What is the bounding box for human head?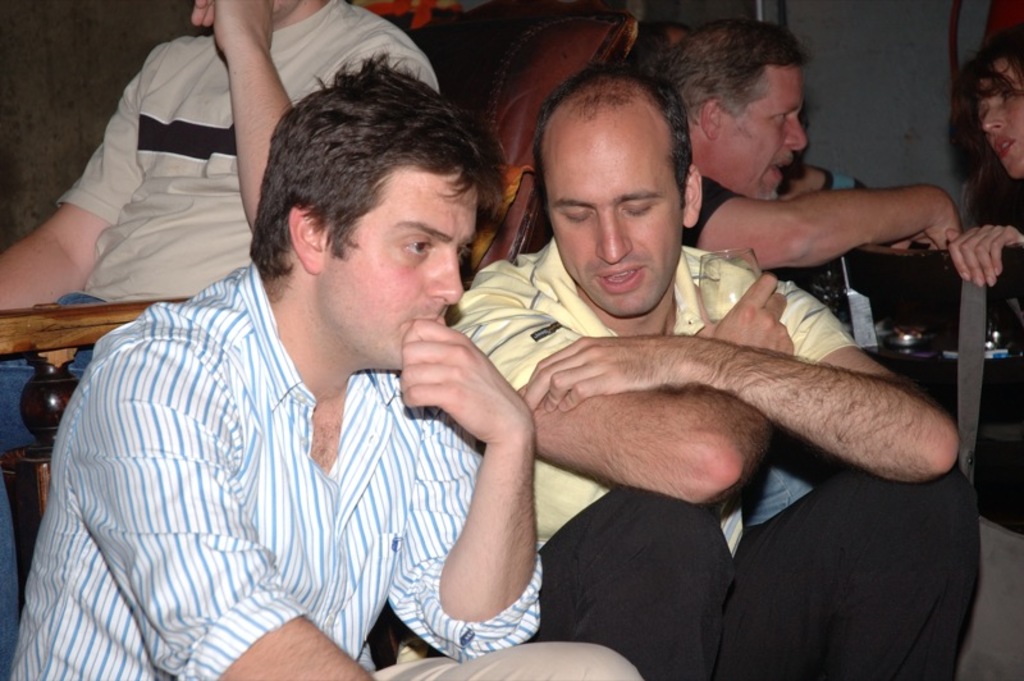
x1=667 y1=22 x2=815 y2=195.
